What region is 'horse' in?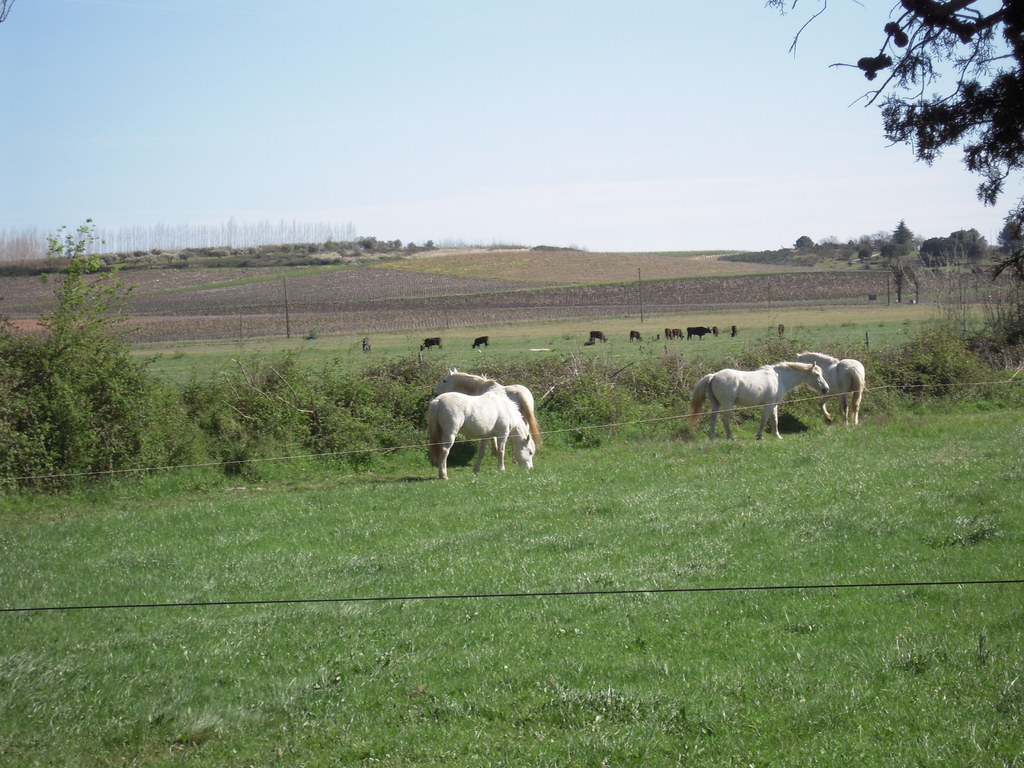
(689,363,830,444).
